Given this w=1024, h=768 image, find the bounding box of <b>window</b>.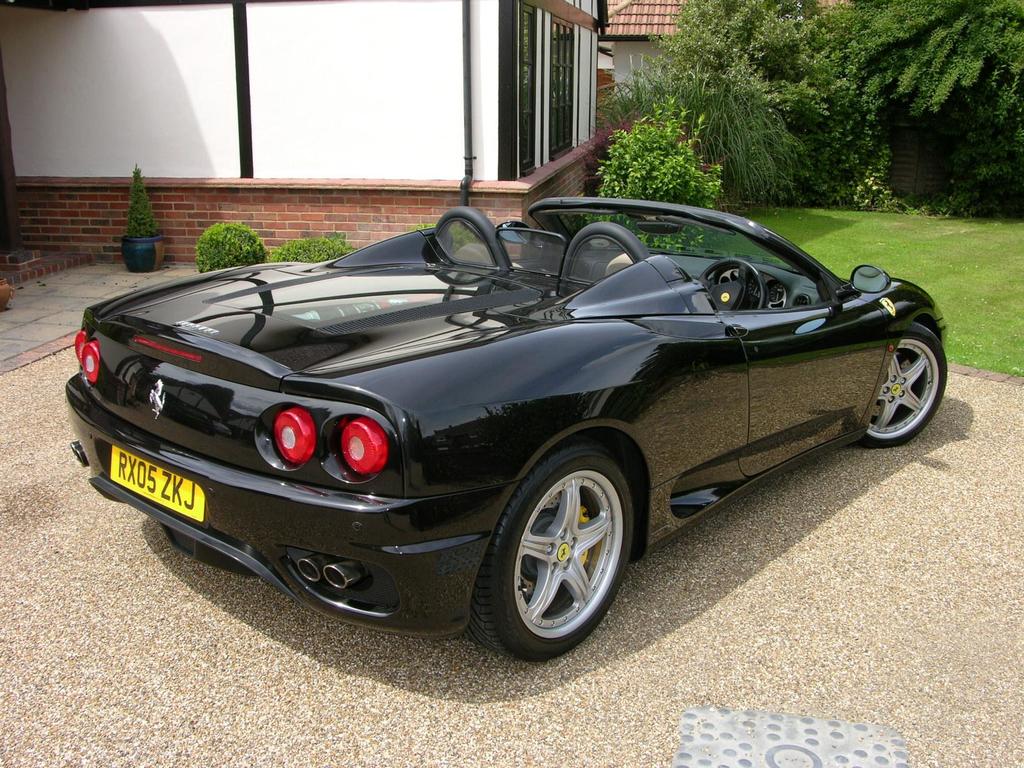
(x1=517, y1=3, x2=538, y2=179).
